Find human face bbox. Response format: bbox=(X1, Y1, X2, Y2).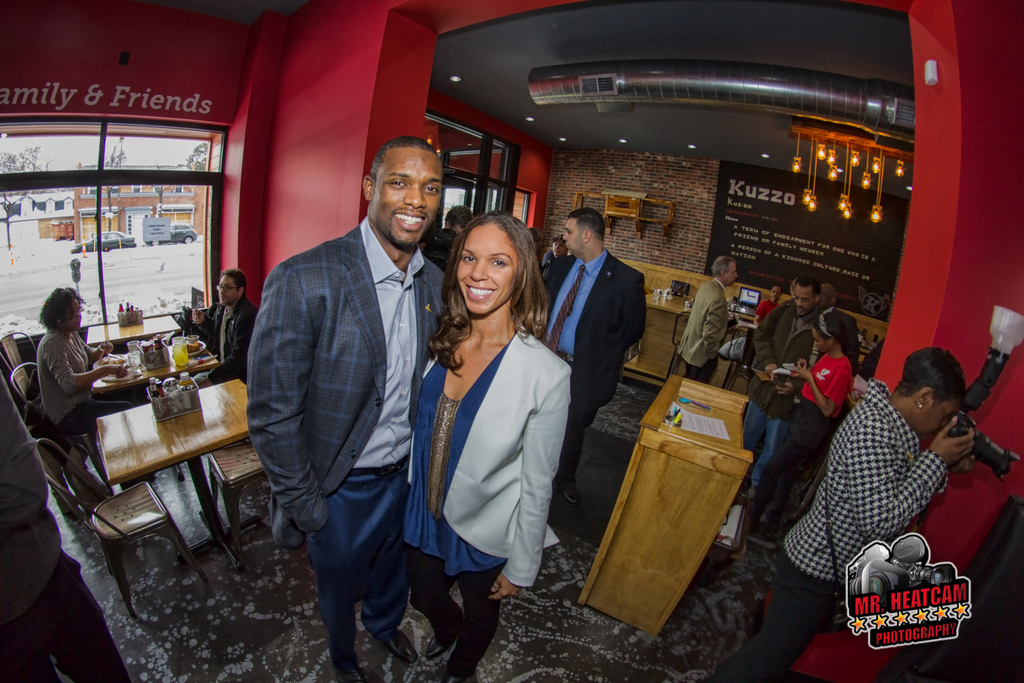
bbox=(728, 258, 739, 288).
